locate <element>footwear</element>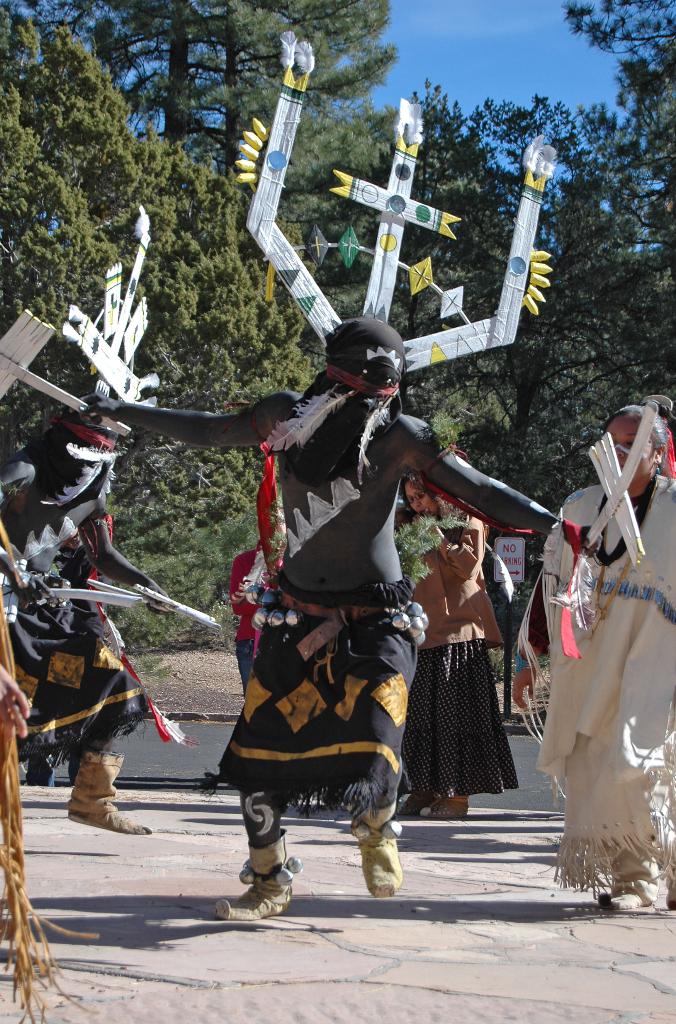
[394, 789, 435, 815]
